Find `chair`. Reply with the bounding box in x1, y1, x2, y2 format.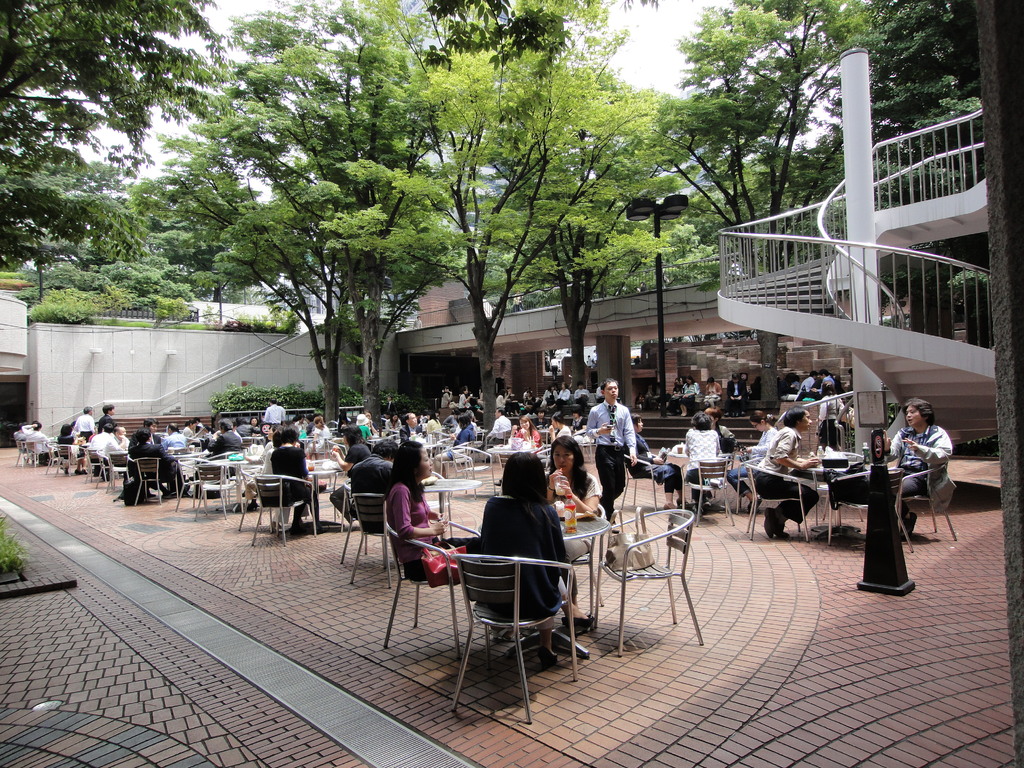
39, 438, 65, 479.
